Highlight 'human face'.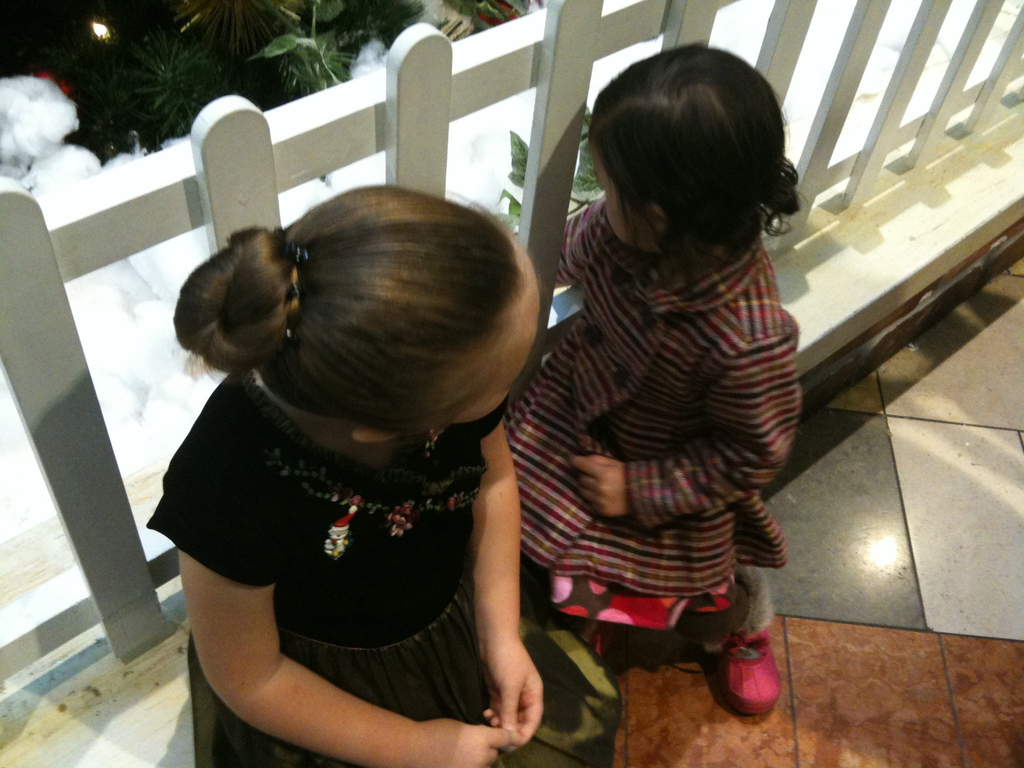
Highlighted region: bbox=(454, 249, 548, 431).
